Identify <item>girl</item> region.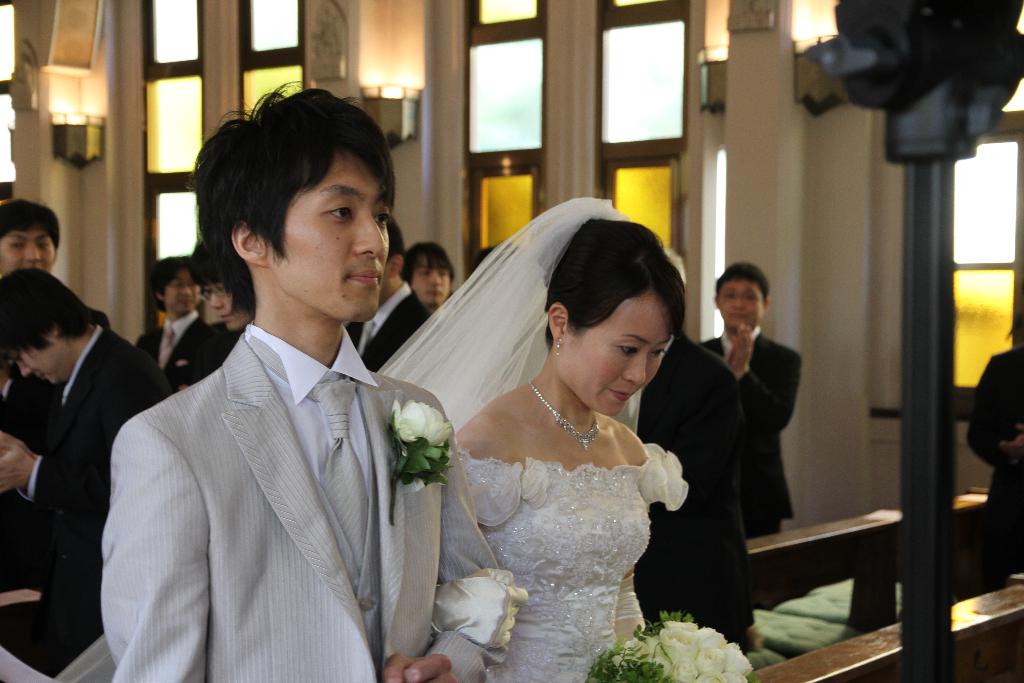
Region: 382 197 690 682.
